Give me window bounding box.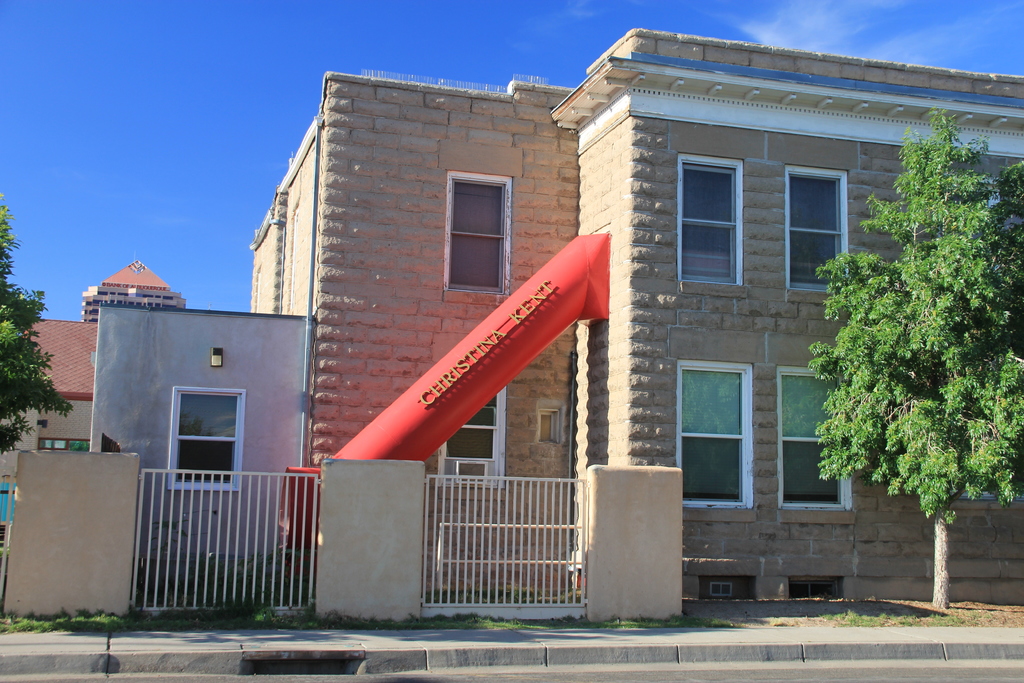
[443,167,516,296].
